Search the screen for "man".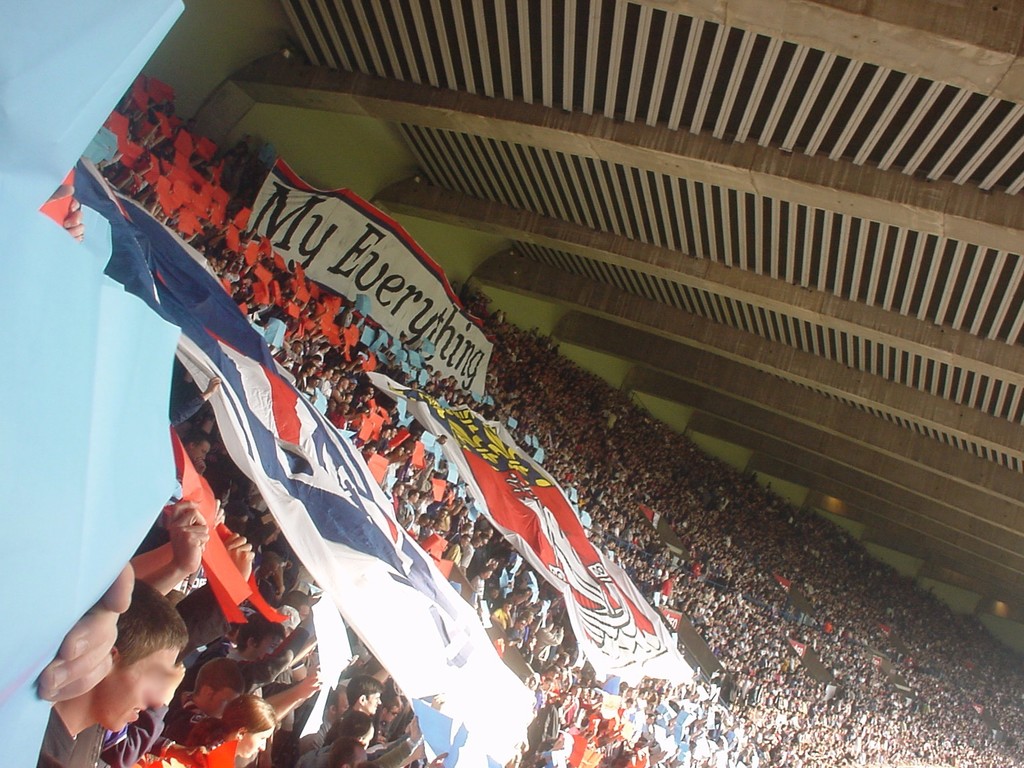
Found at box=[383, 445, 417, 487].
